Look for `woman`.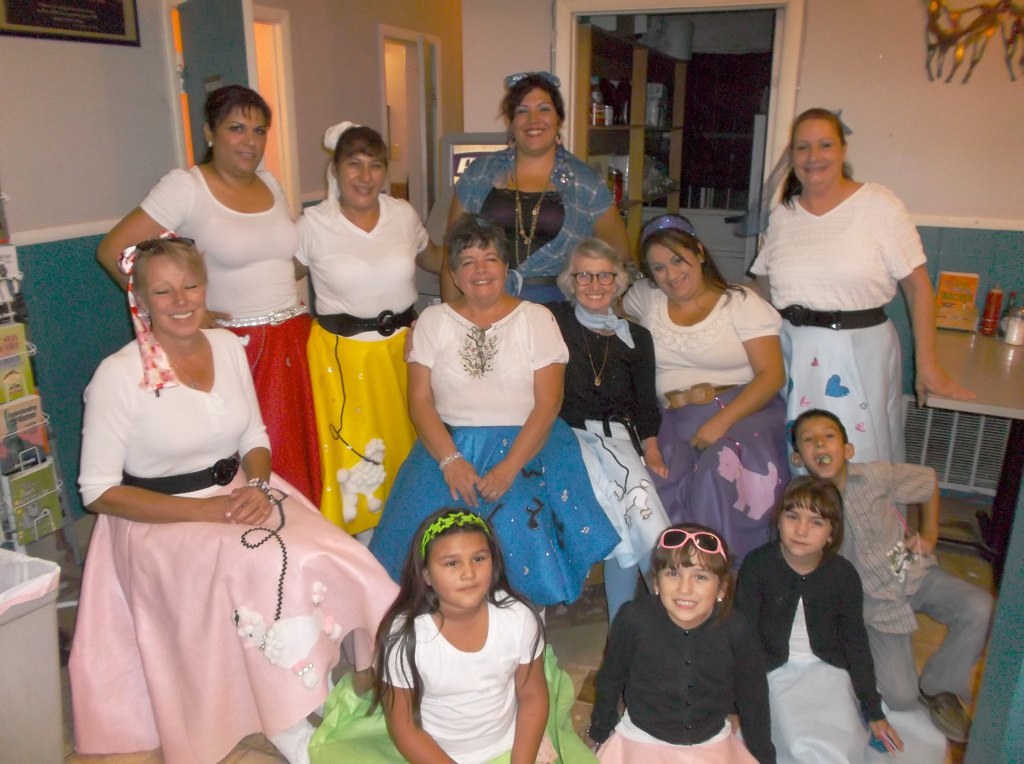
Found: bbox=[91, 88, 334, 524].
